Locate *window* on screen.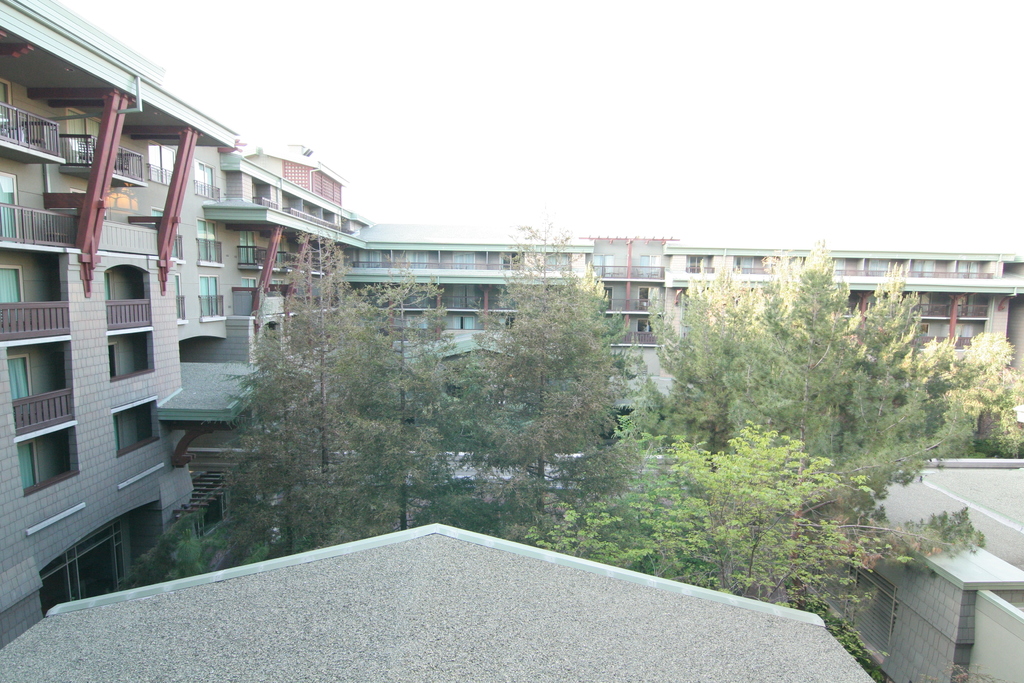
On screen at box(0, 168, 26, 247).
